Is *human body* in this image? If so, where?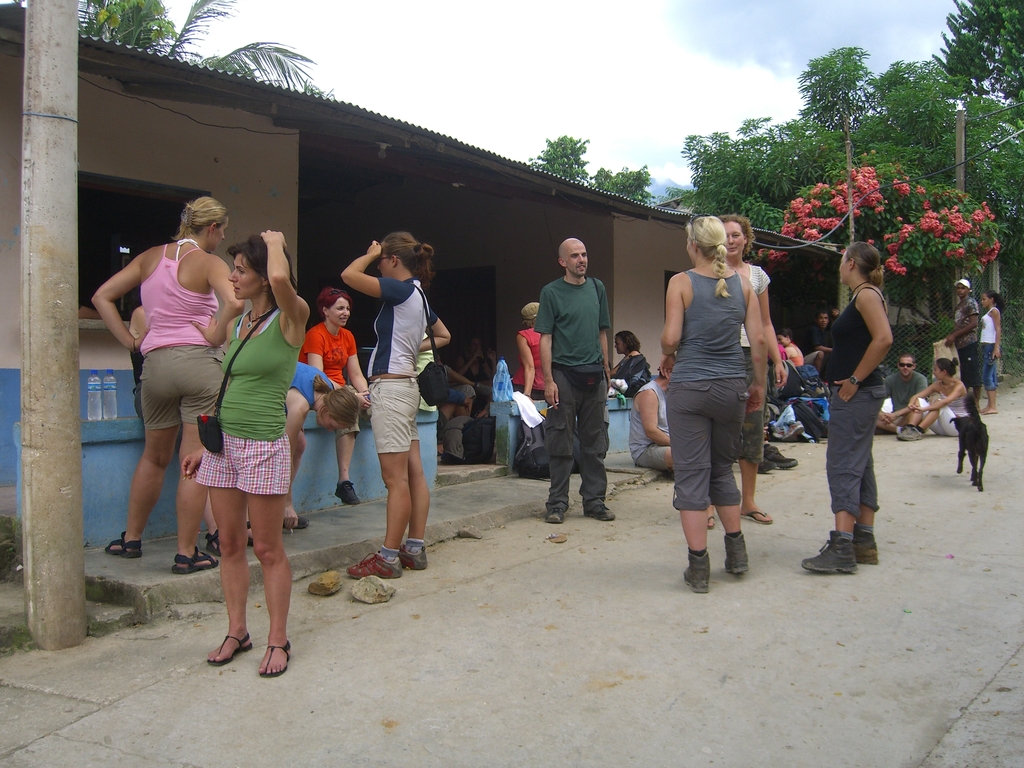
Yes, at [895, 378, 971, 438].
